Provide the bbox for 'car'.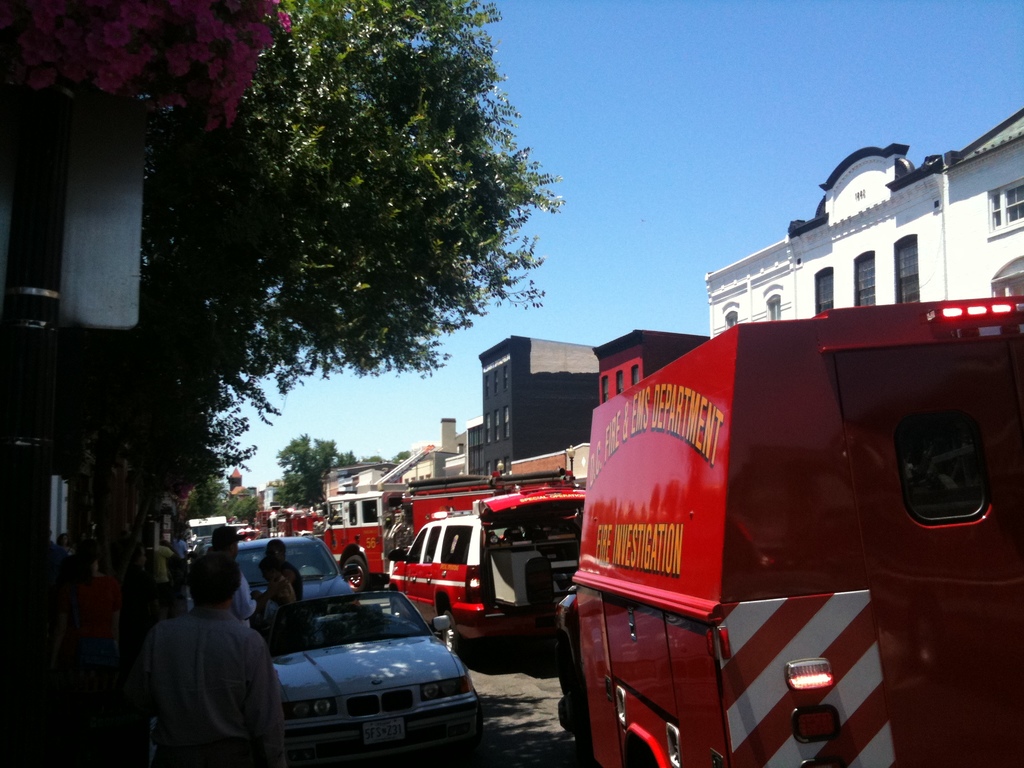
crop(253, 585, 491, 764).
